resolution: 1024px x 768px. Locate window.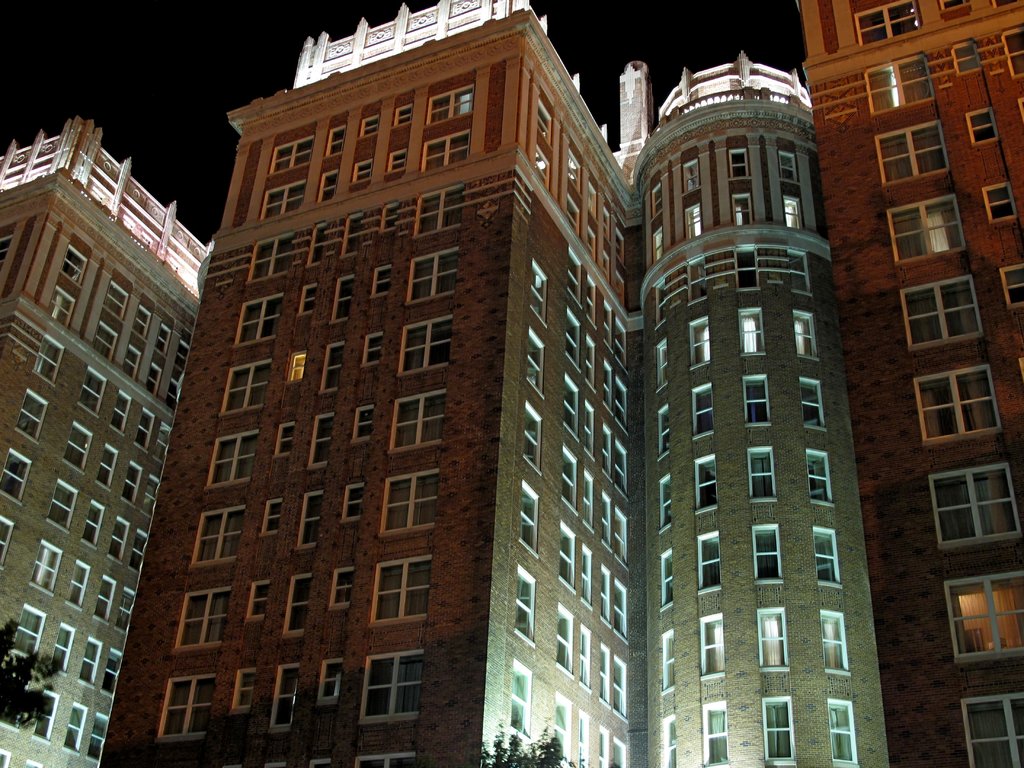
left=351, top=646, right=426, bottom=733.
